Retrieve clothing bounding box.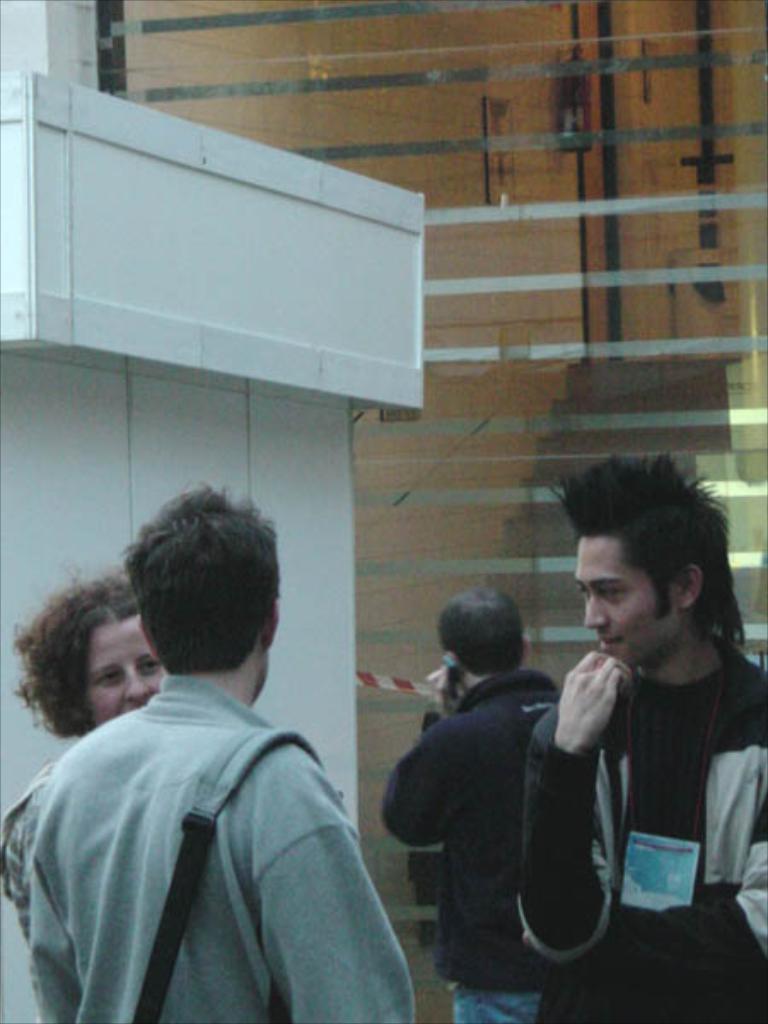
Bounding box: pyautogui.locateOnScreen(29, 631, 404, 1021).
